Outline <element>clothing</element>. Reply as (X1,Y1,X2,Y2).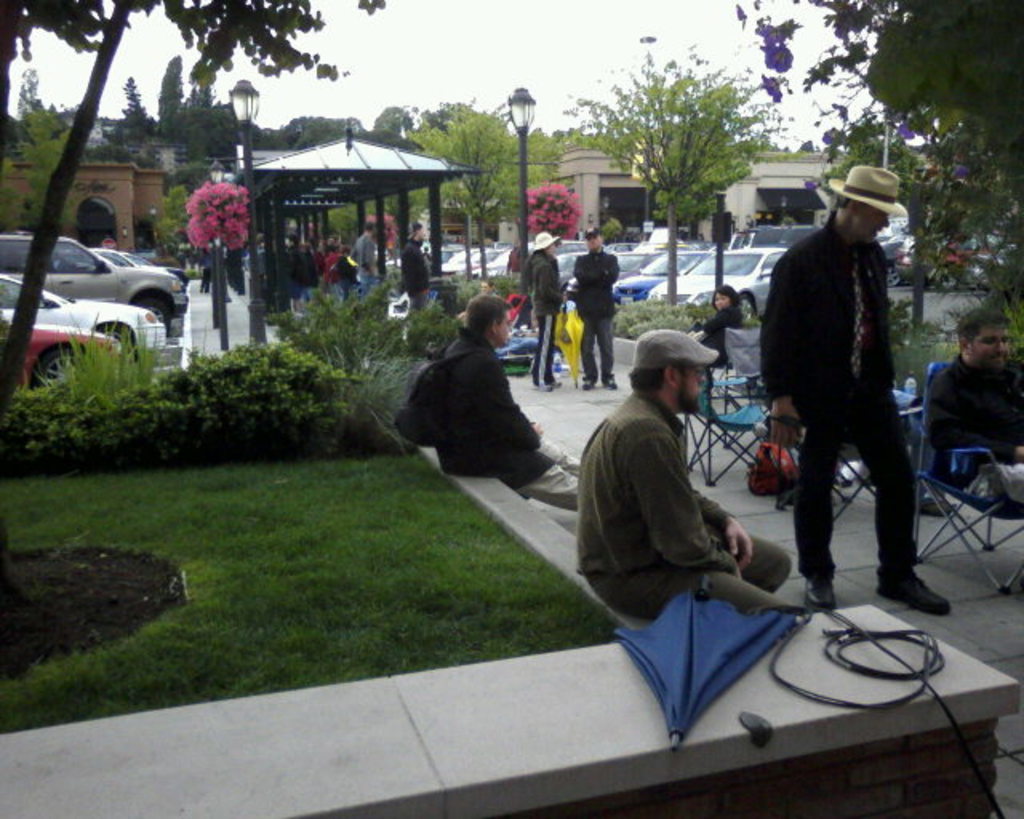
(427,331,587,504).
